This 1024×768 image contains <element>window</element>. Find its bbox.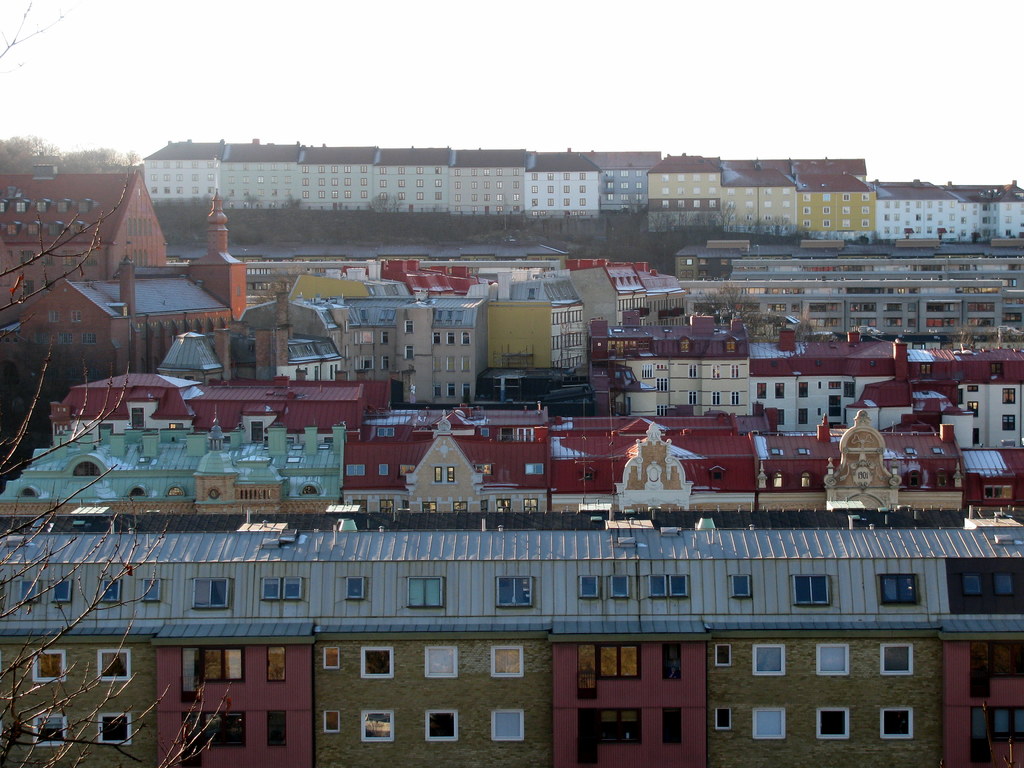
box=[715, 708, 731, 731].
